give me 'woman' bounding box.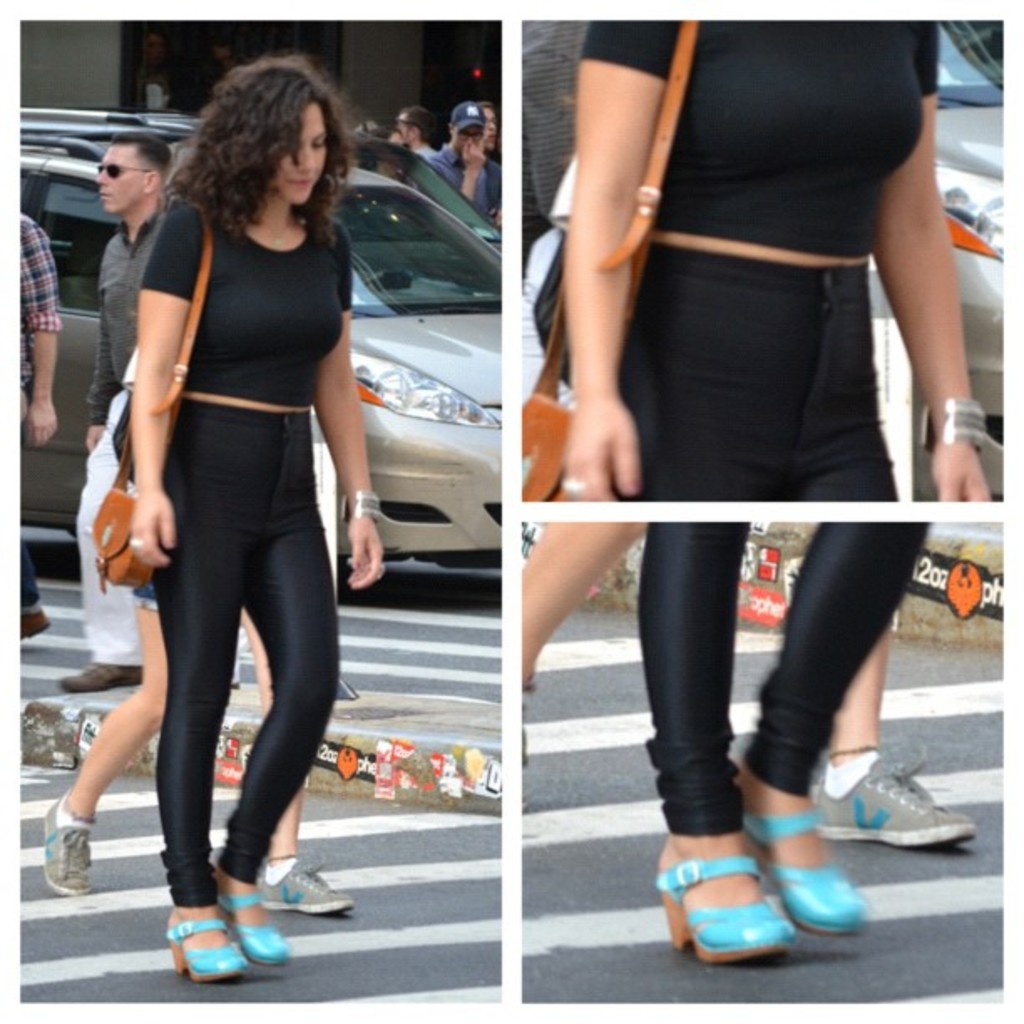
region(77, 62, 378, 930).
